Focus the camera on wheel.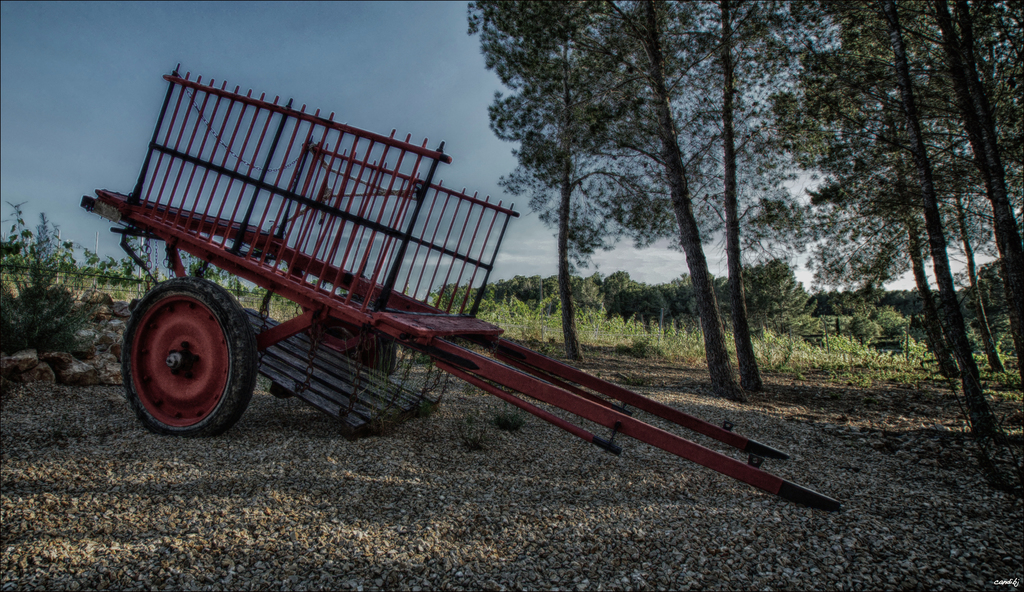
Focus region: BBox(117, 268, 252, 424).
